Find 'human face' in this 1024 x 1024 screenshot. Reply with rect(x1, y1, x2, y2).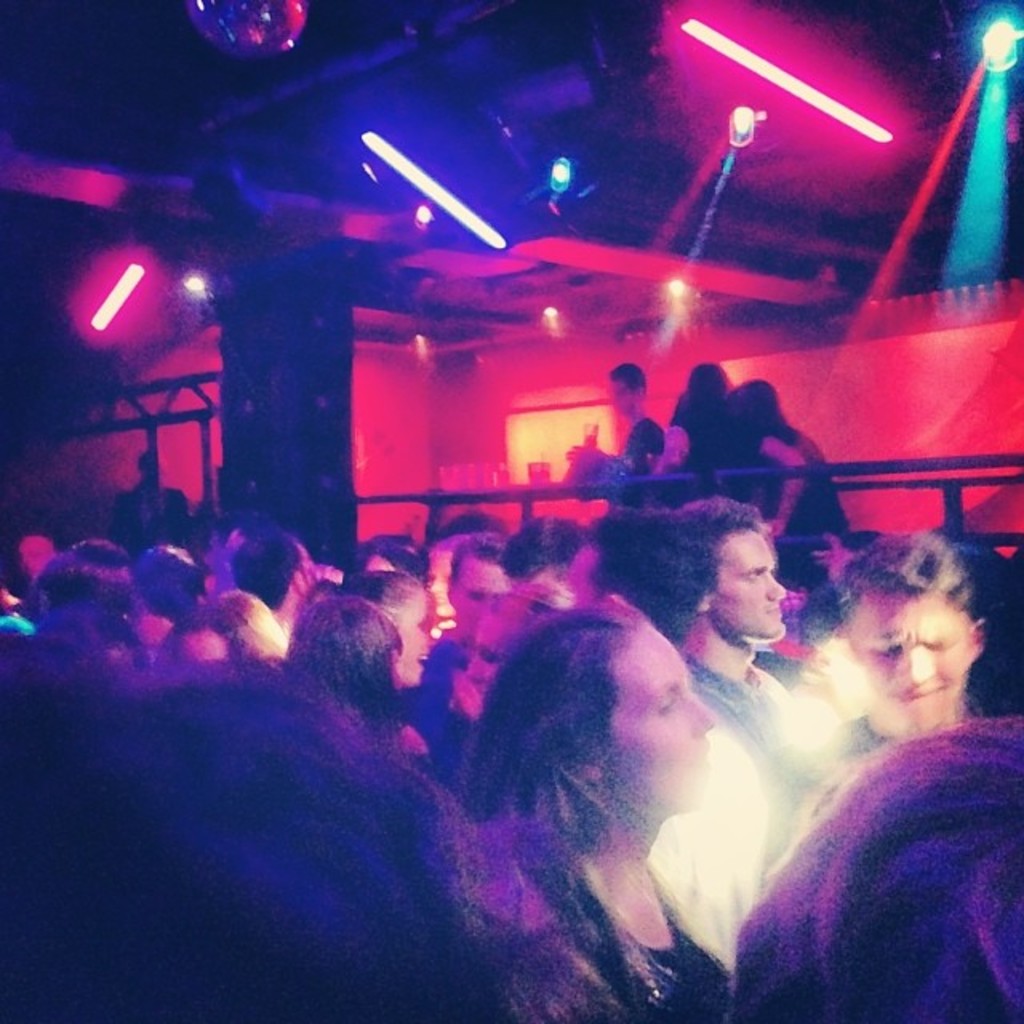
rect(610, 622, 720, 816).
